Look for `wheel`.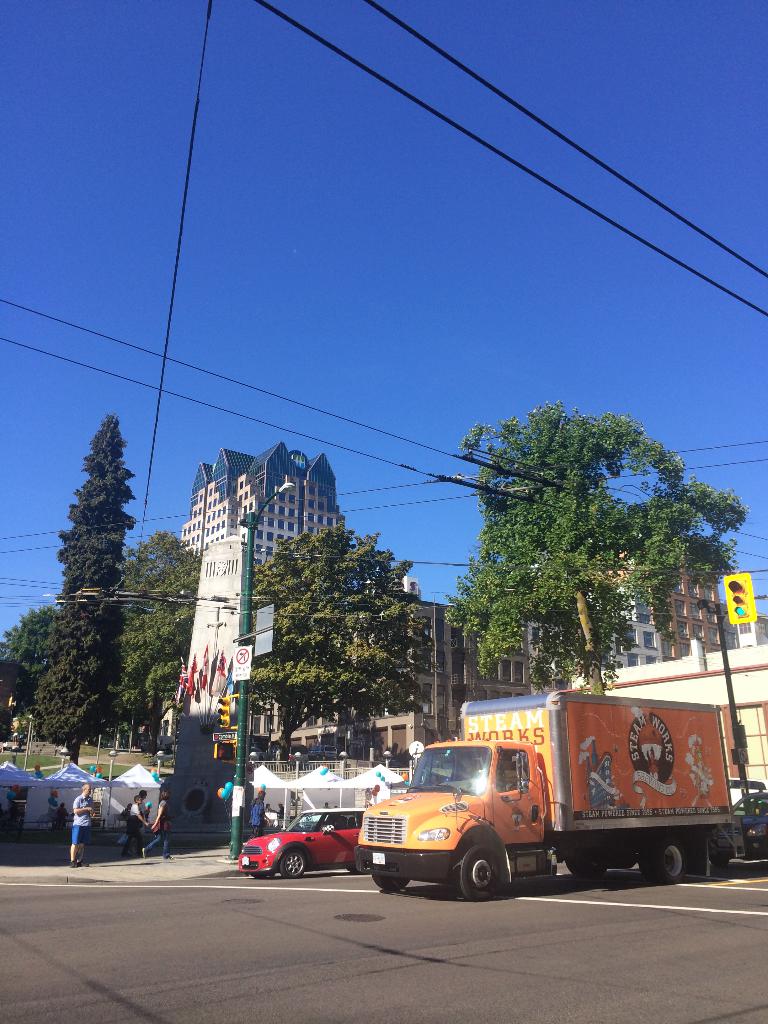
Found: 369 872 412 891.
